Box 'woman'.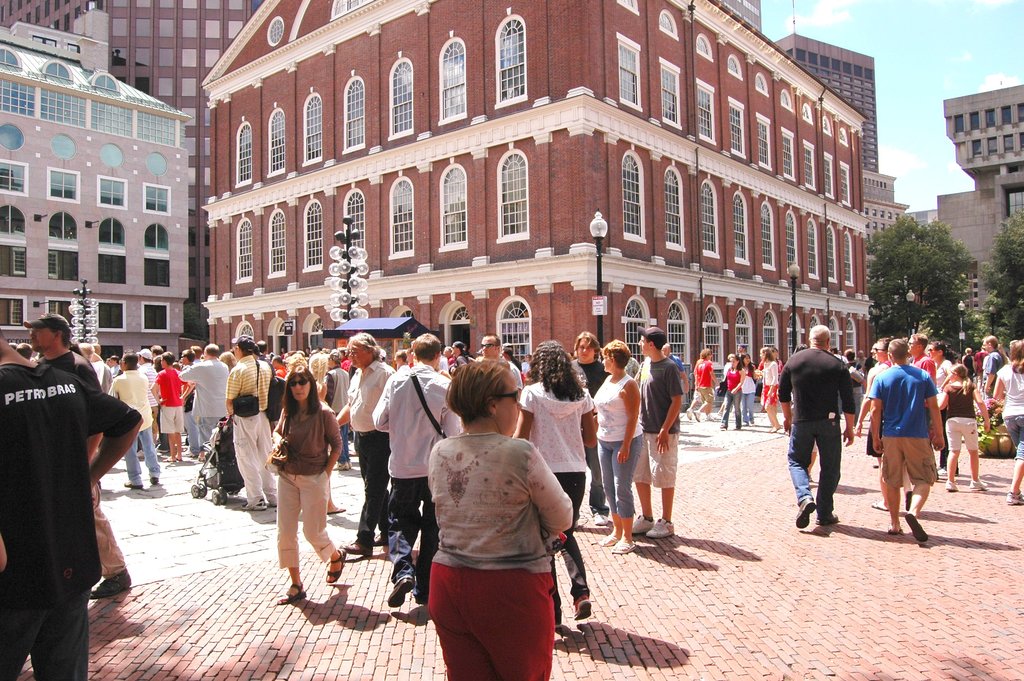
l=931, t=345, r=952, b=393.
